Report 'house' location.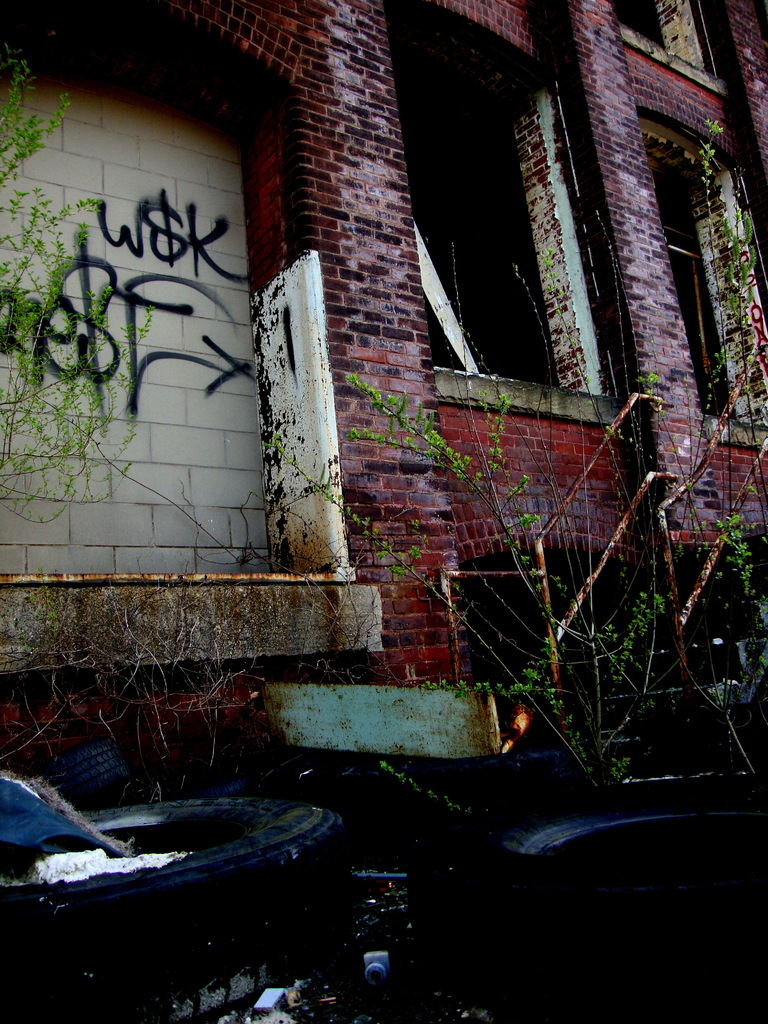
Report: Rect(0, 0, 767, 758).
